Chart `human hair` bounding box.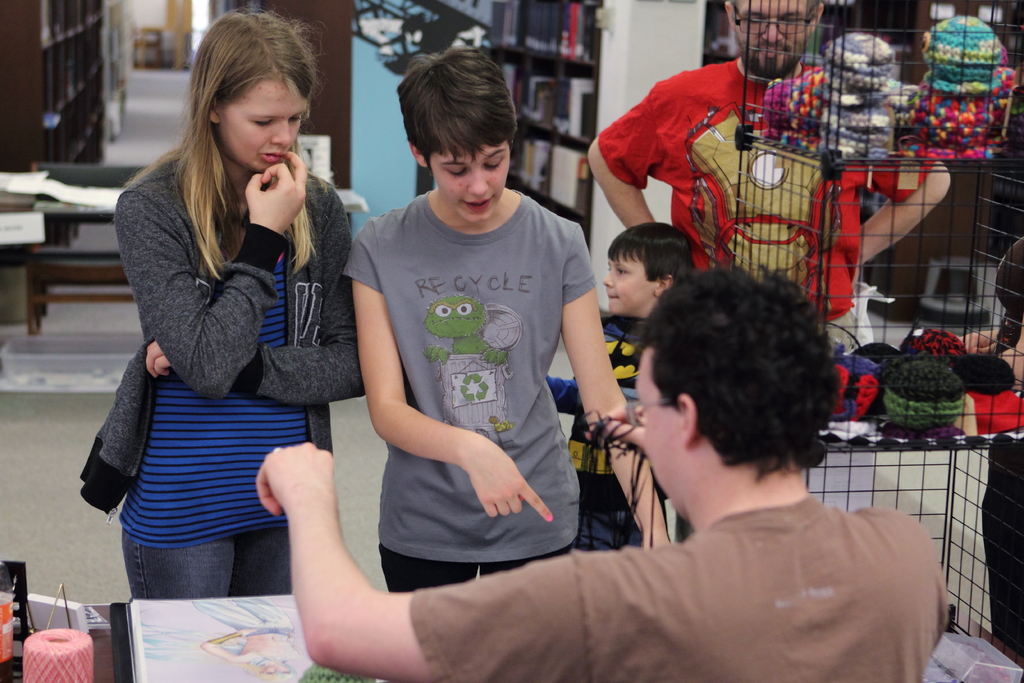
Charted: locate(607, 220, 697, 292).
